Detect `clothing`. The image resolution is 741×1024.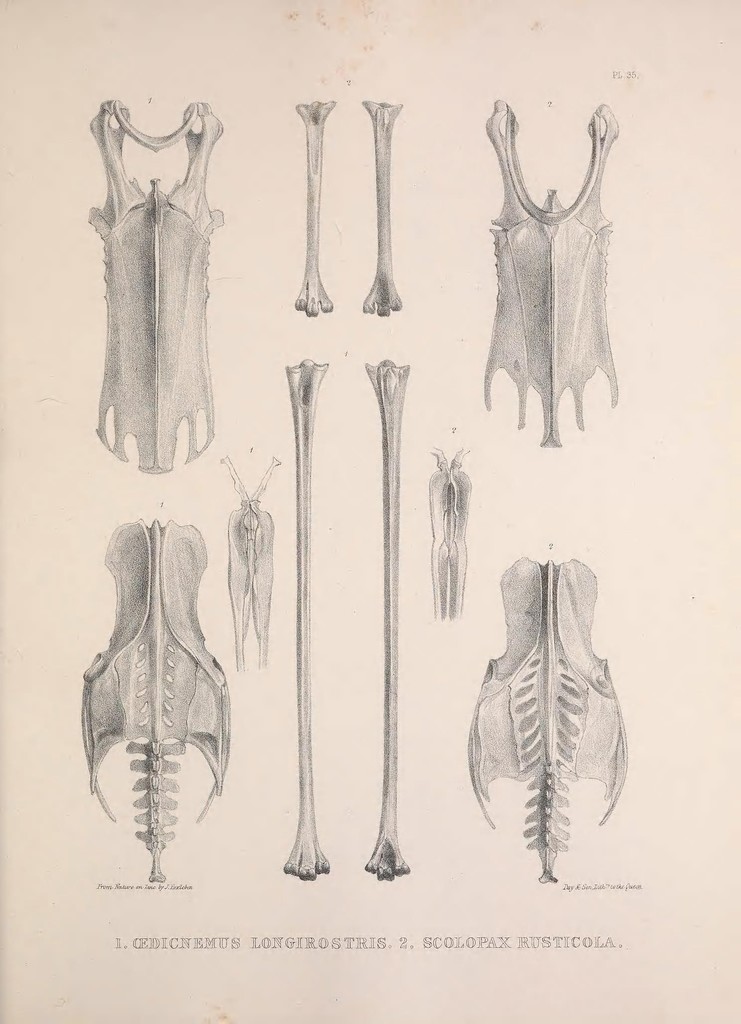
bbox=[90, 81, 234, 469].
